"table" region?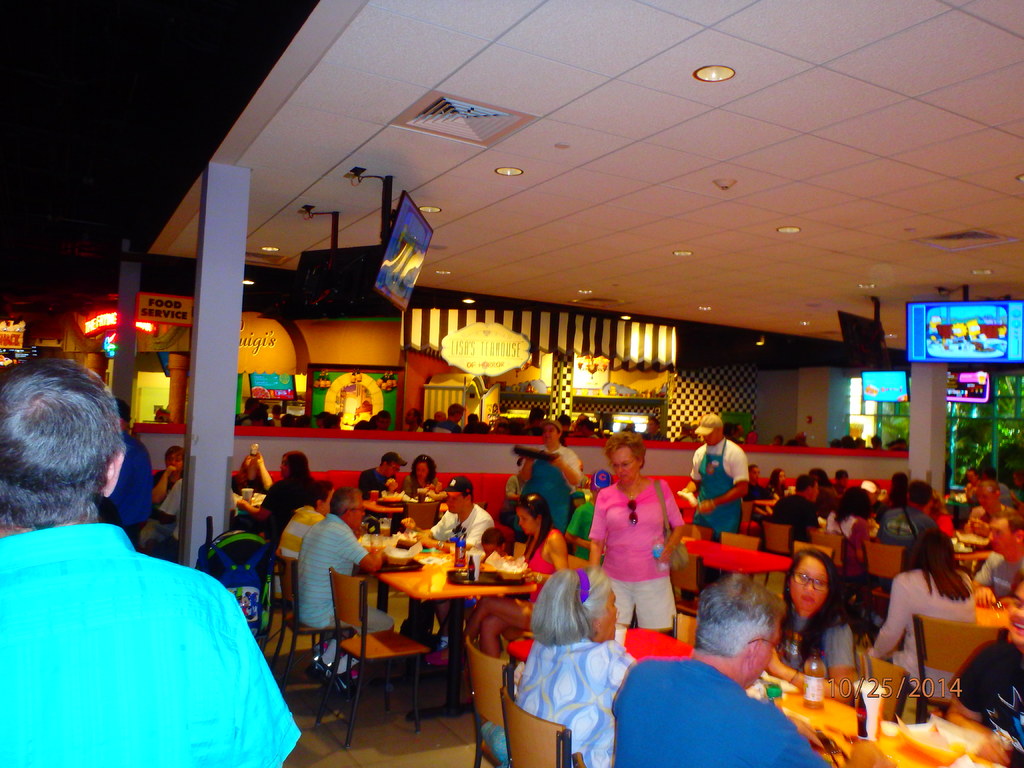
region(510, 625, 1023, 767)
